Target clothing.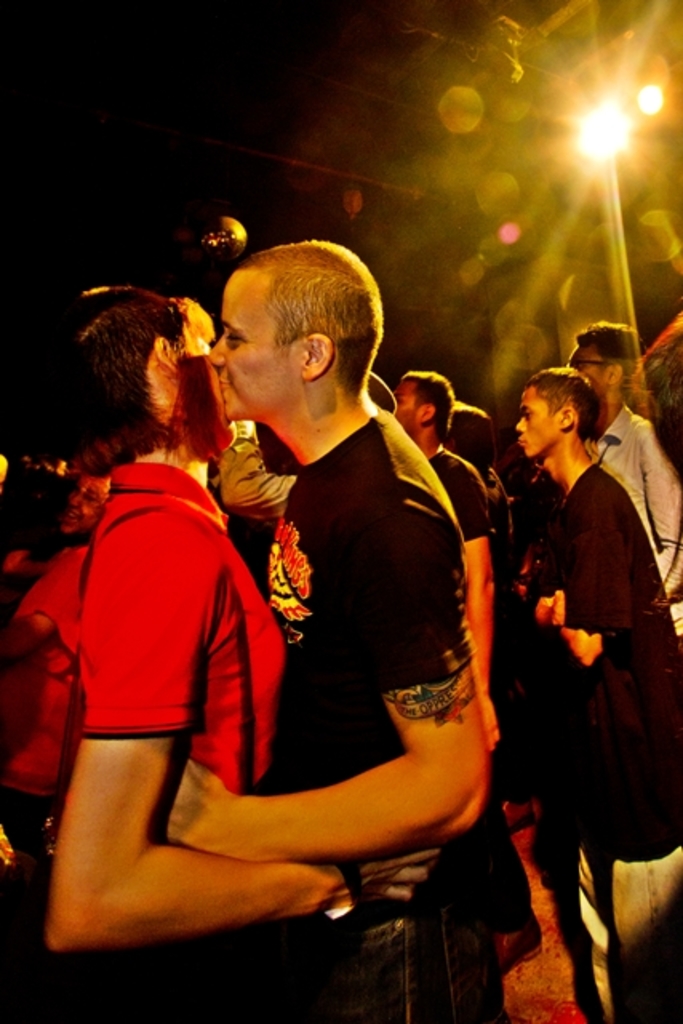
Target region: x1=259, y1=398, x2=504, y2=1022.
